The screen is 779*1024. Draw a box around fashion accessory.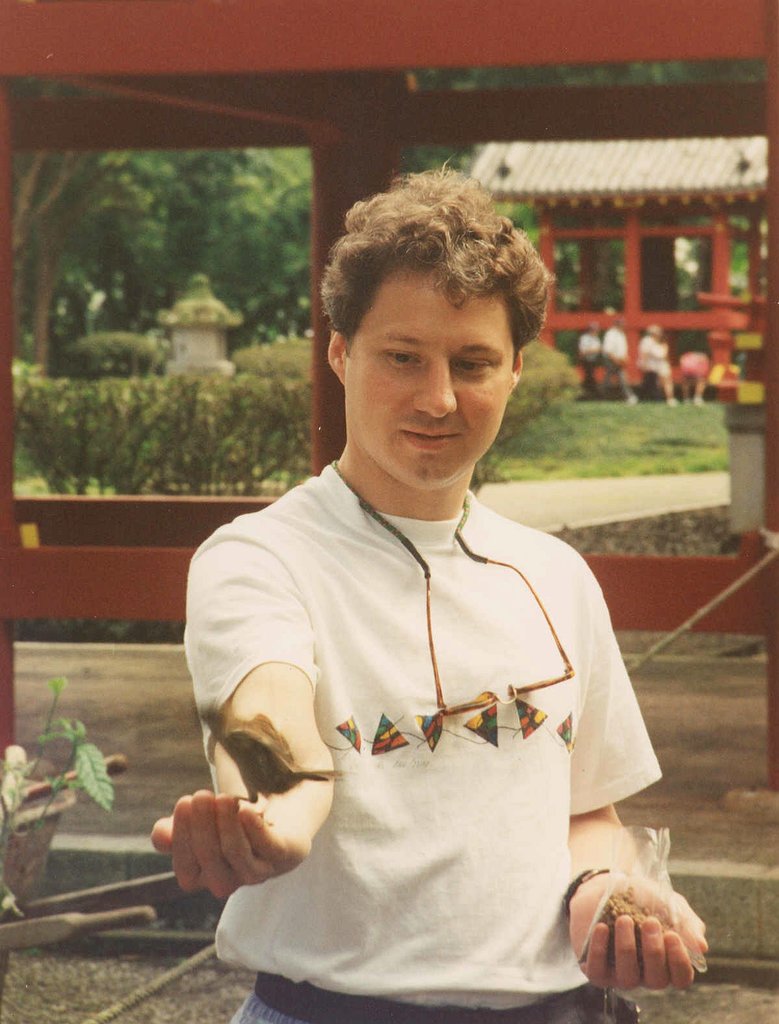
bbox=[561, 868, 613, 914].
